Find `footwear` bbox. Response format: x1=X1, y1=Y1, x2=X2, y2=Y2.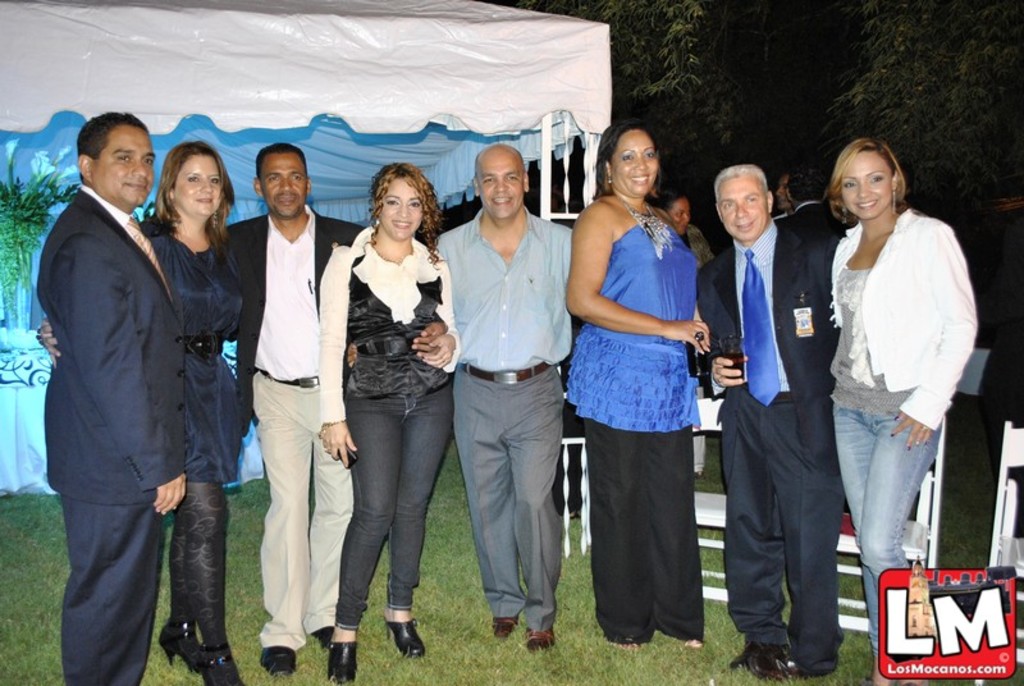
x1=159, y1=617, x2=205, y2=676.
